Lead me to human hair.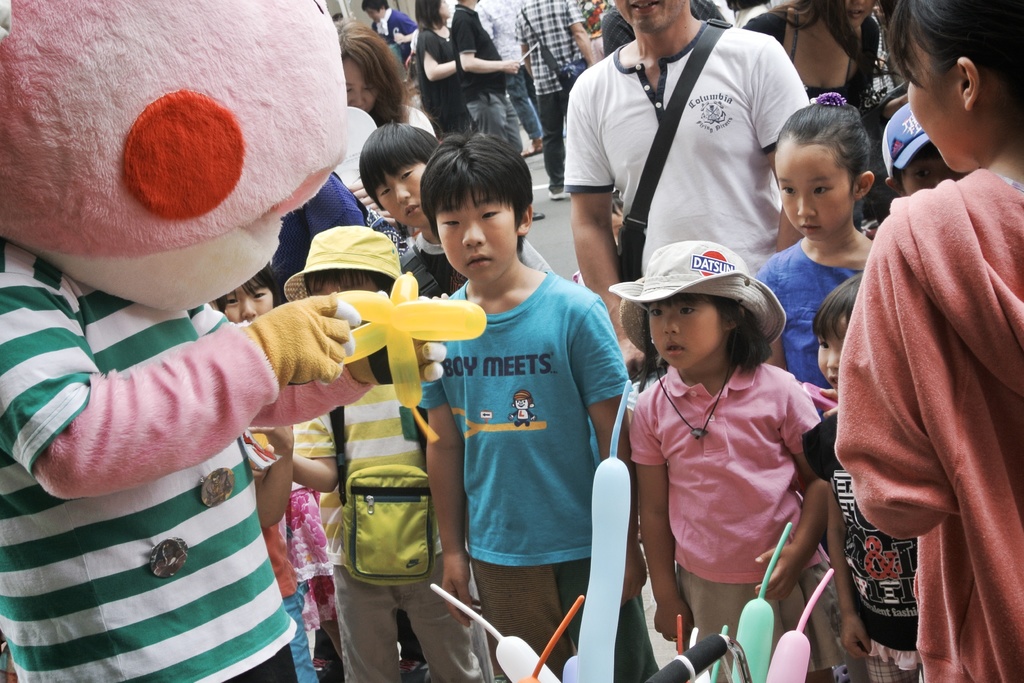
Lead to Rect(415, 0, 442, 26).
